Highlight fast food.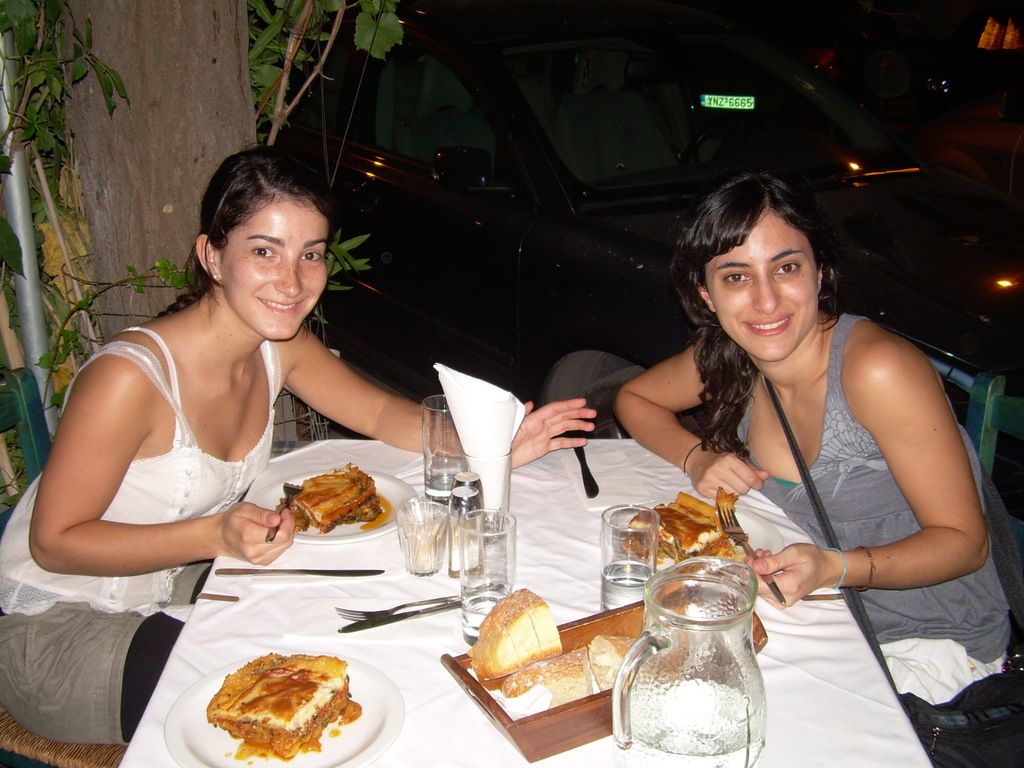
Highlighted region: box(595, 637, 632, 676).
